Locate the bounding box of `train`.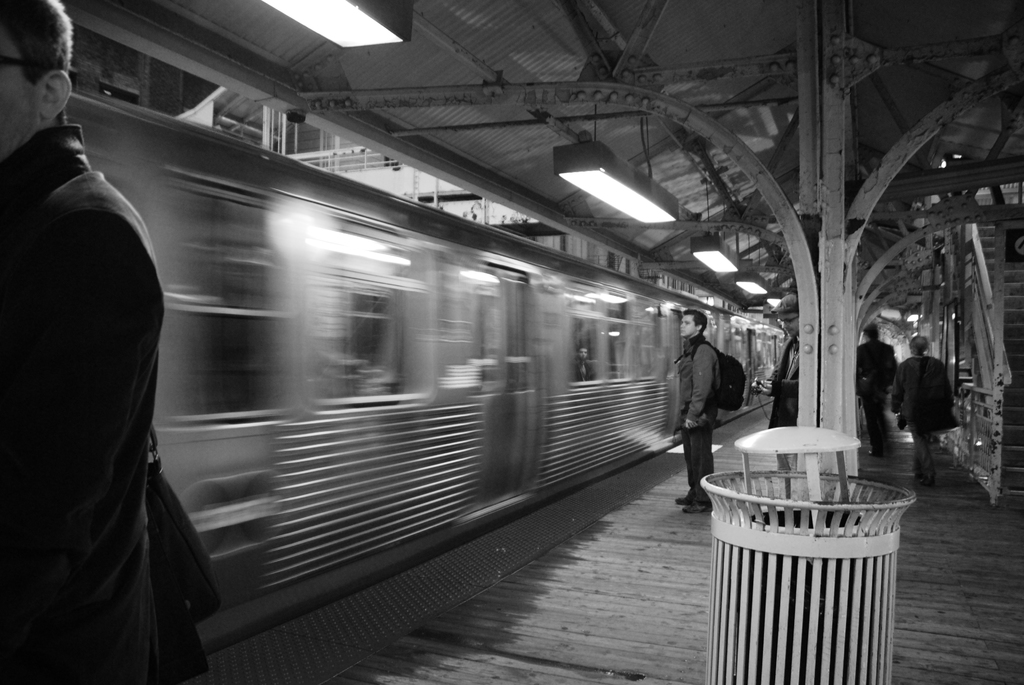
Bounding box: bbox=(65, 88, 790, 657).
